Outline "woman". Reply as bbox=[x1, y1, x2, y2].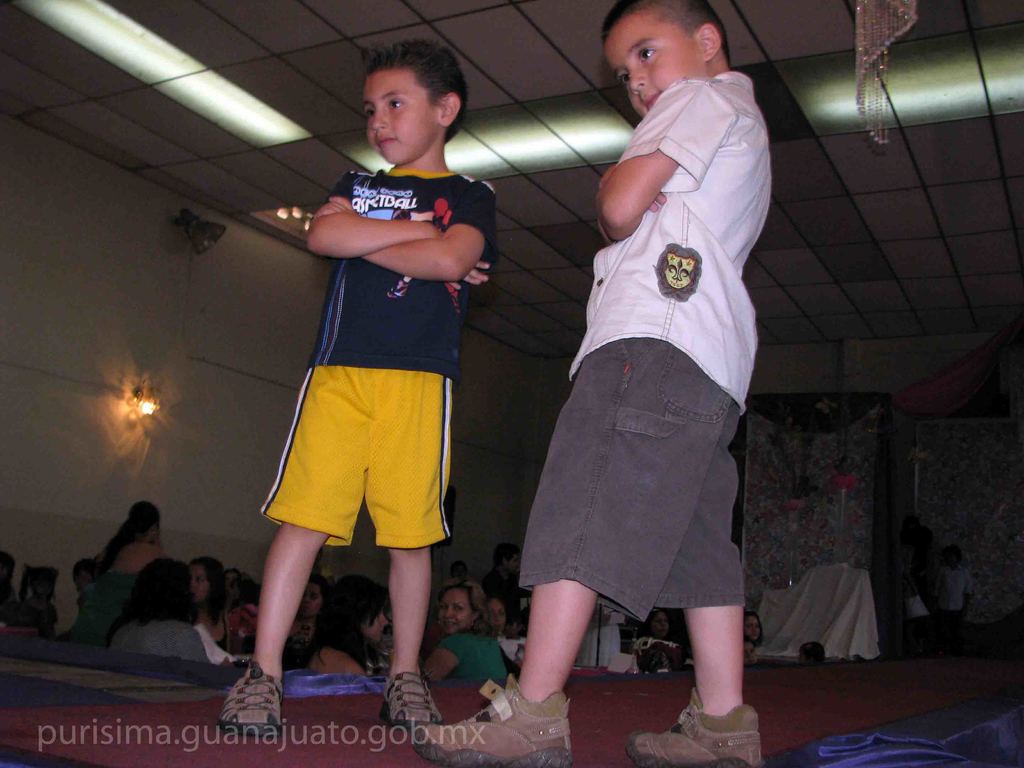
bbox=[644, 607, 676, 641].
